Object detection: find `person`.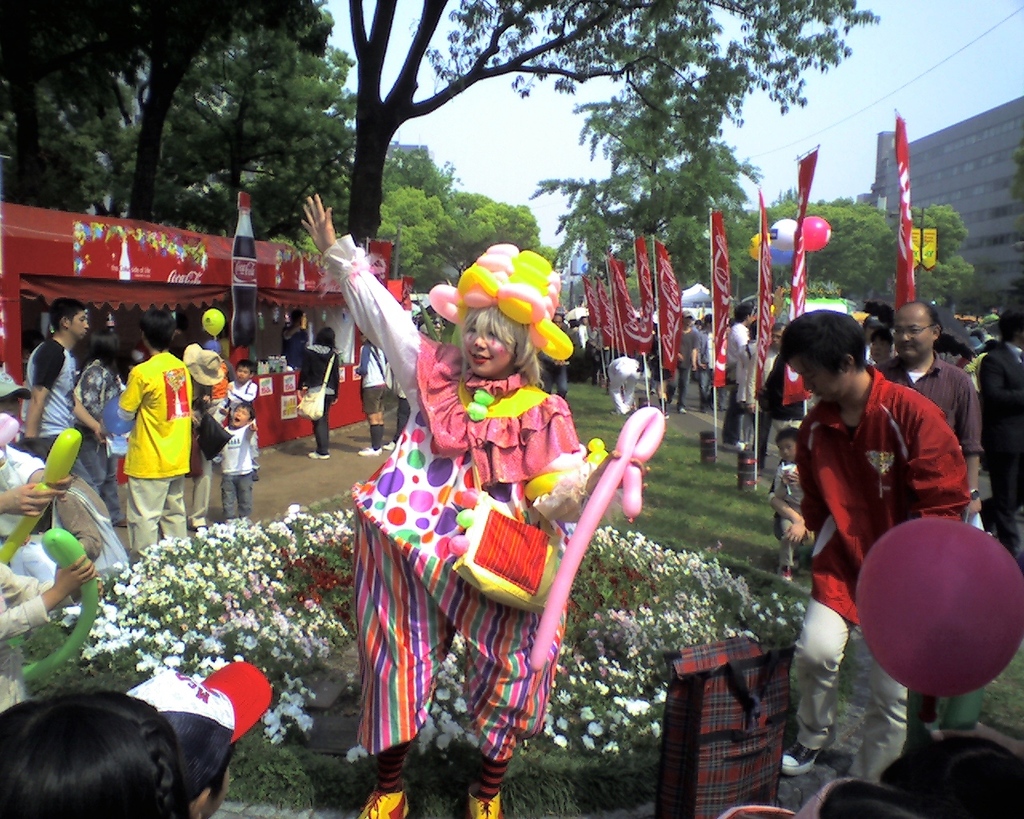
select_region(783, 310, 969, 785).
